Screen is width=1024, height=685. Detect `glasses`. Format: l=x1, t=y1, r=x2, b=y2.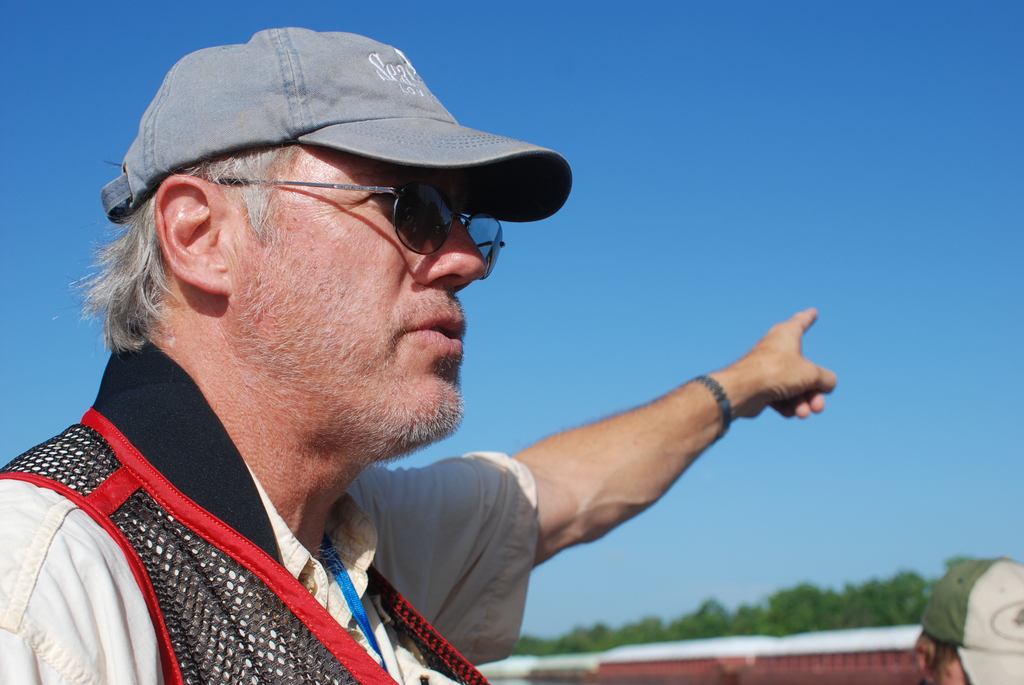
l=201, t=172, r=513, b=282.
